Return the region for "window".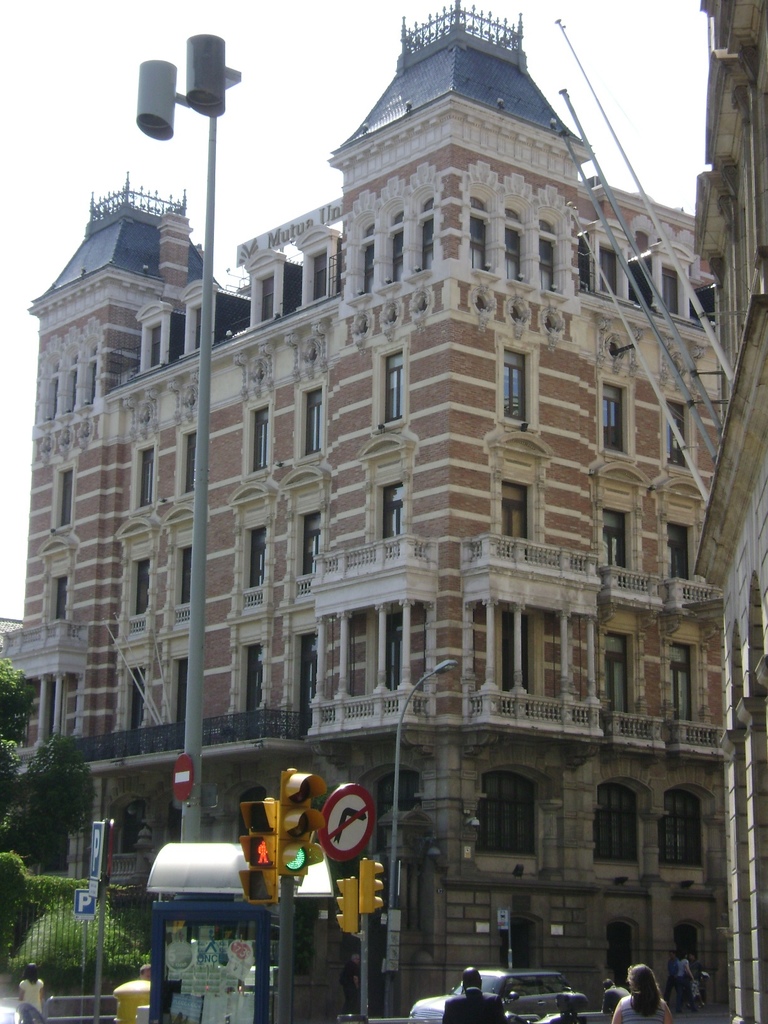
detection(484, 770, 550, 863).
